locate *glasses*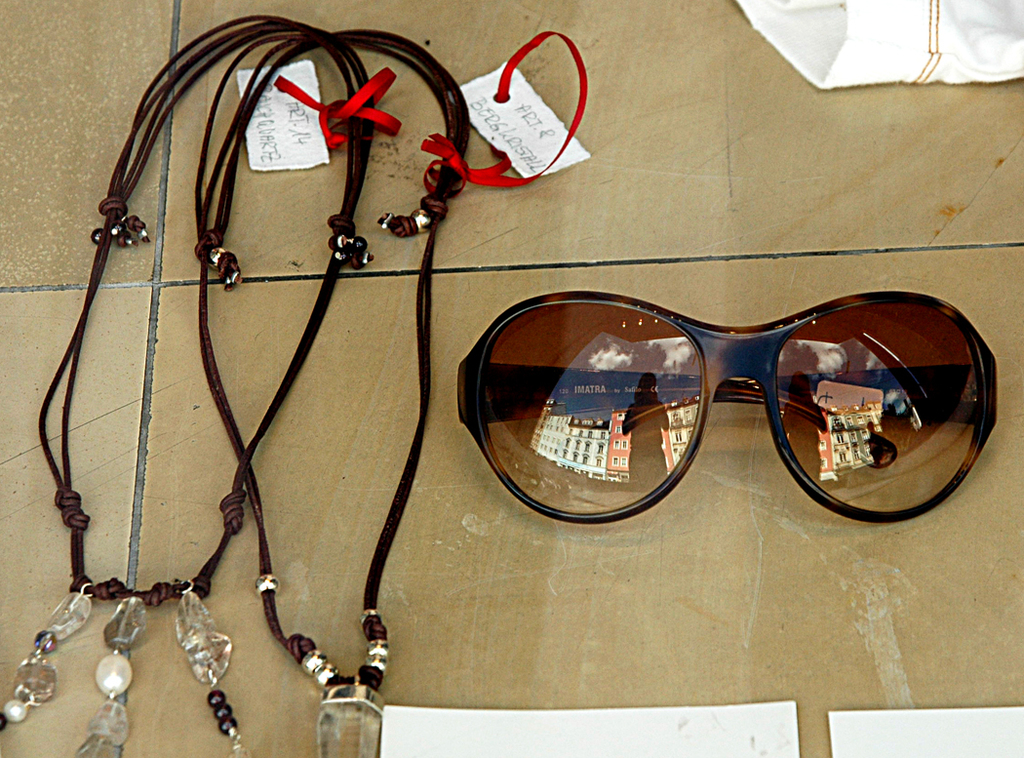
Rect(456, 288, 999, 525)
